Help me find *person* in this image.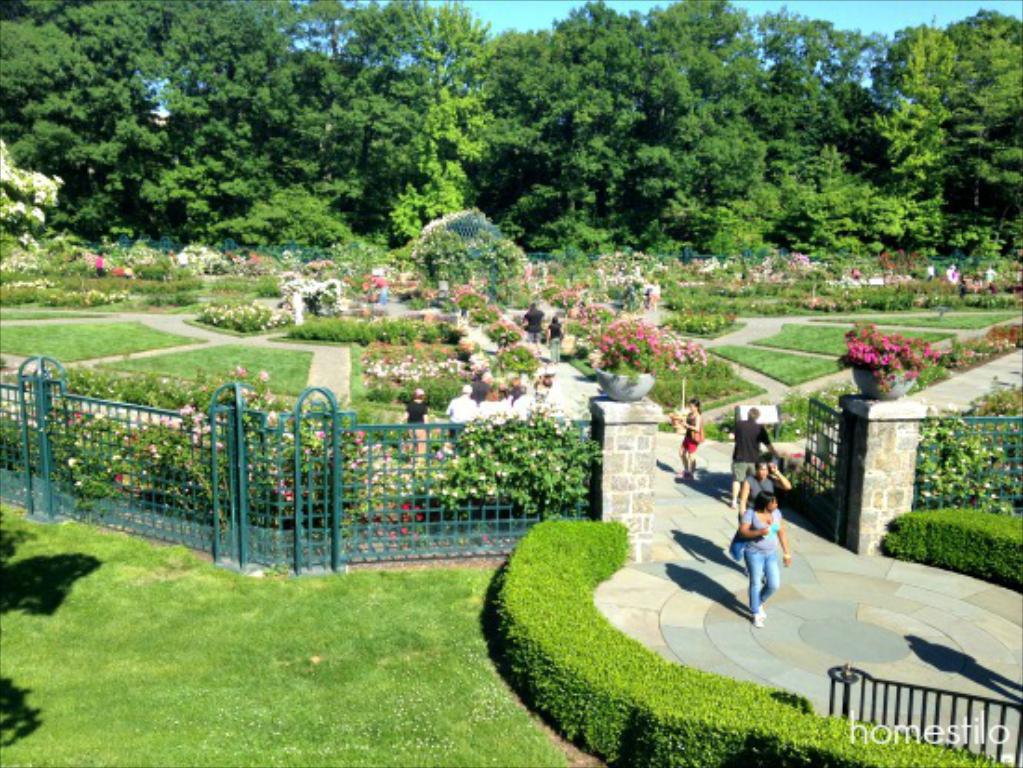
Found it: (737,457,796,521).
